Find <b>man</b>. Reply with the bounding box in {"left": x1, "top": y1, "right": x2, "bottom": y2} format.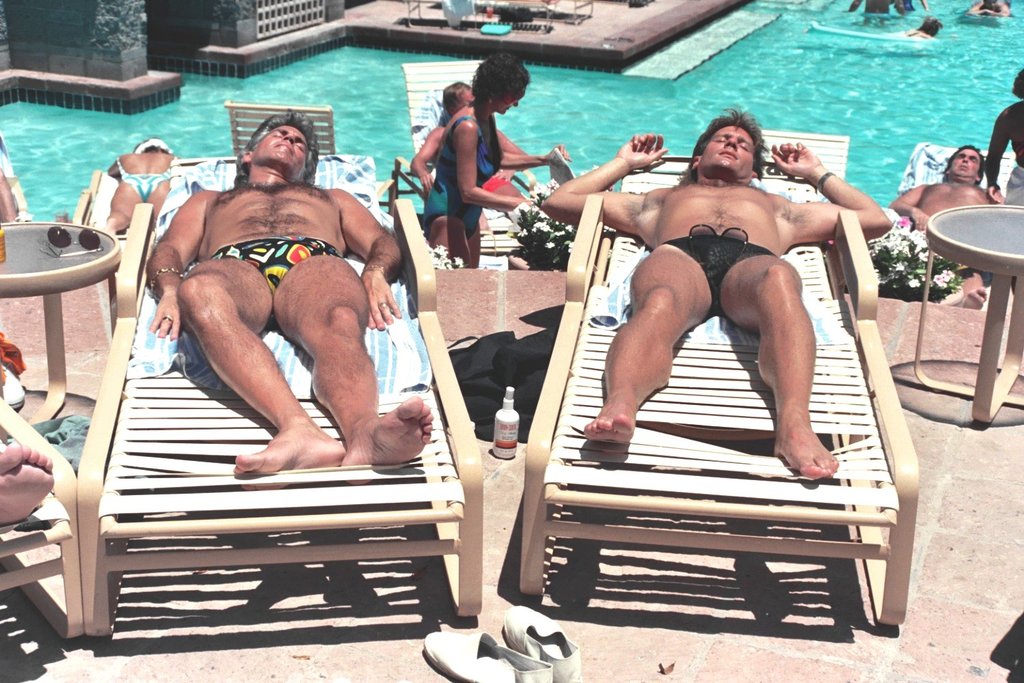
{"left": 894, "top": 140, "right": 1010, "bottom": 313}.
